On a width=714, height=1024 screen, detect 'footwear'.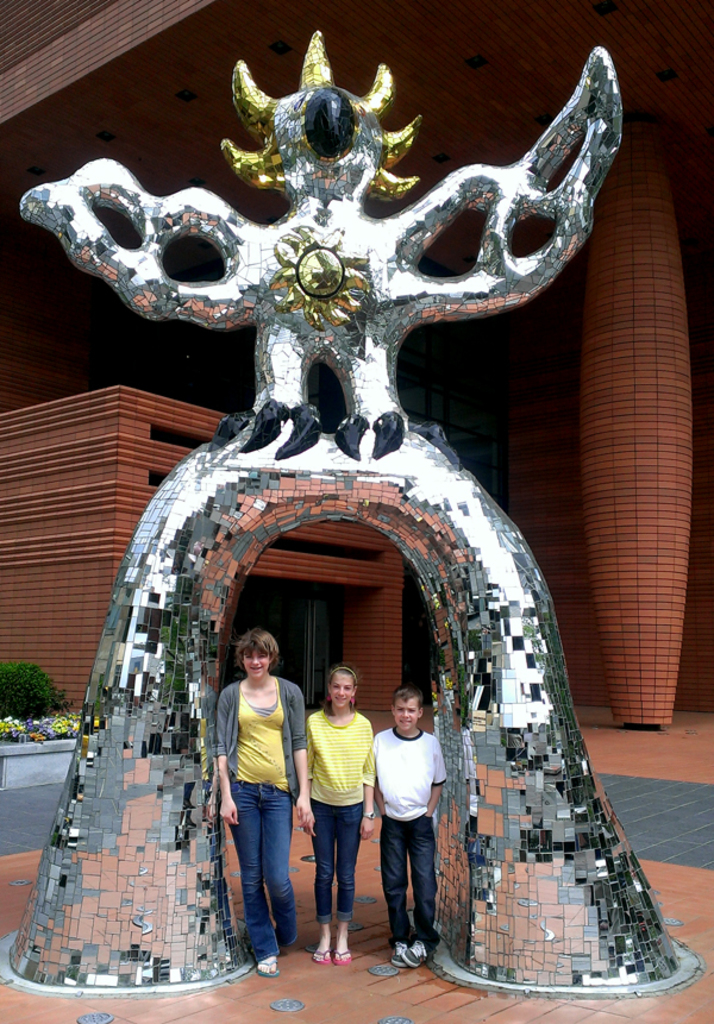
bbox=[257, 953, 278, 981].
